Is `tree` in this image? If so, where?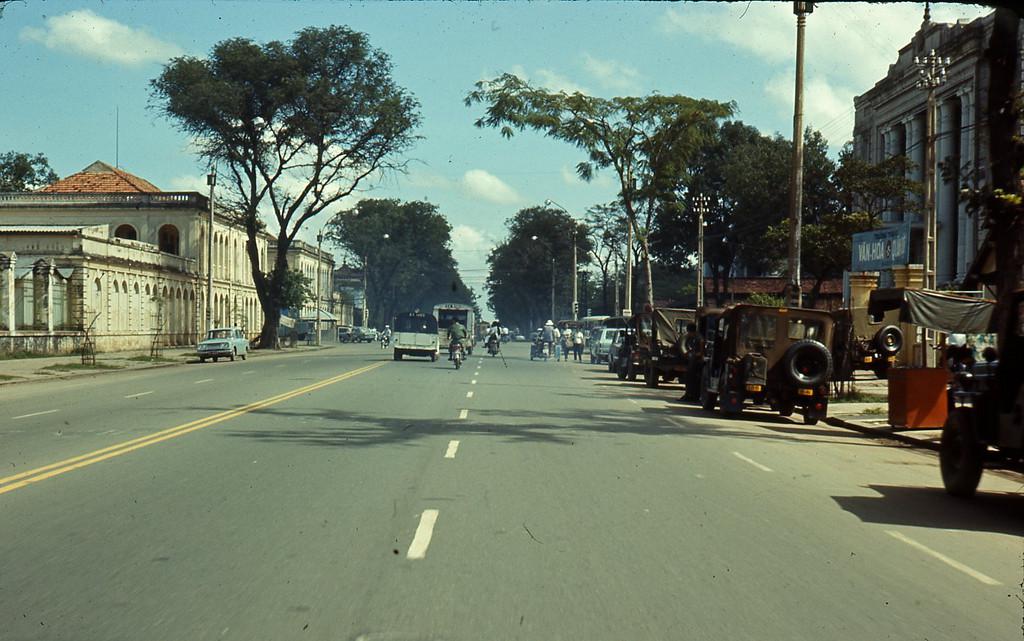
Yes, at 454, 64, 734, 338.
